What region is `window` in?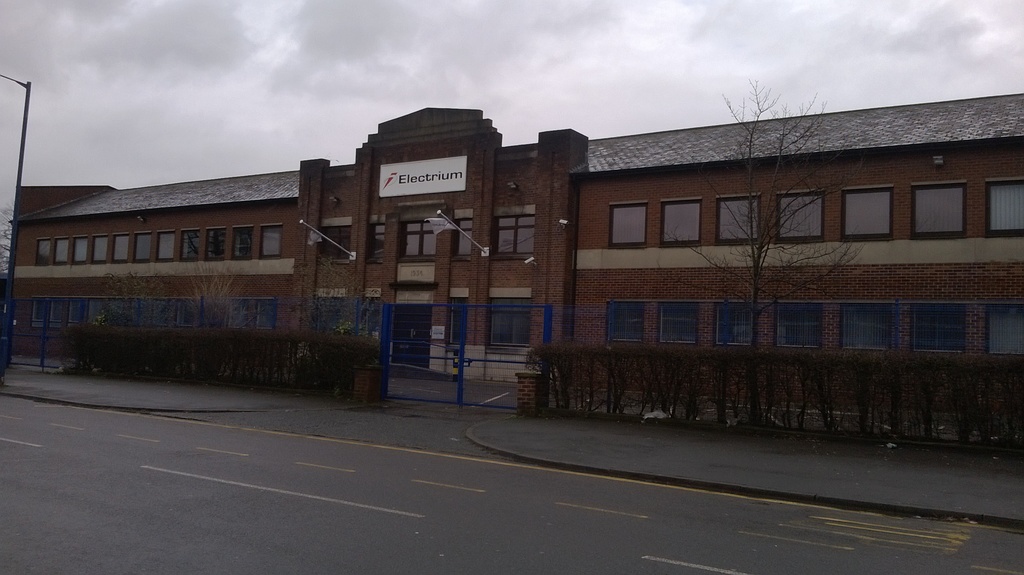
rect(259, 224, 283, 255).
